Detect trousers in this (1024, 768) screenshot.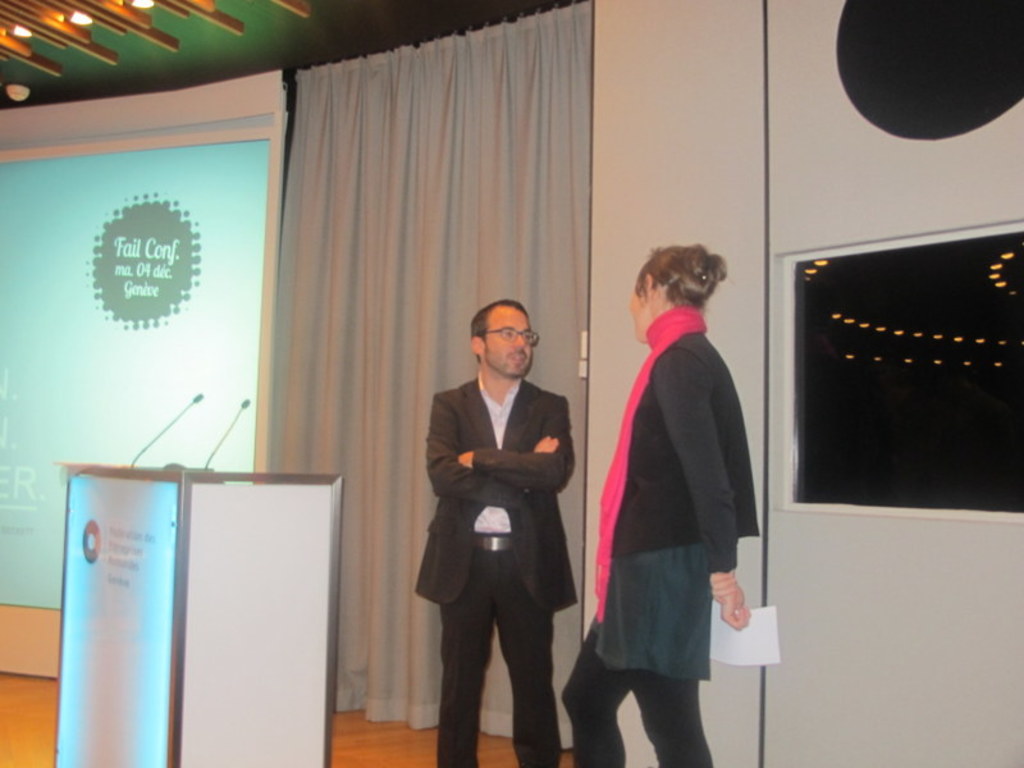
Detection: (left=431, top=526, right=559, bottom=767).
